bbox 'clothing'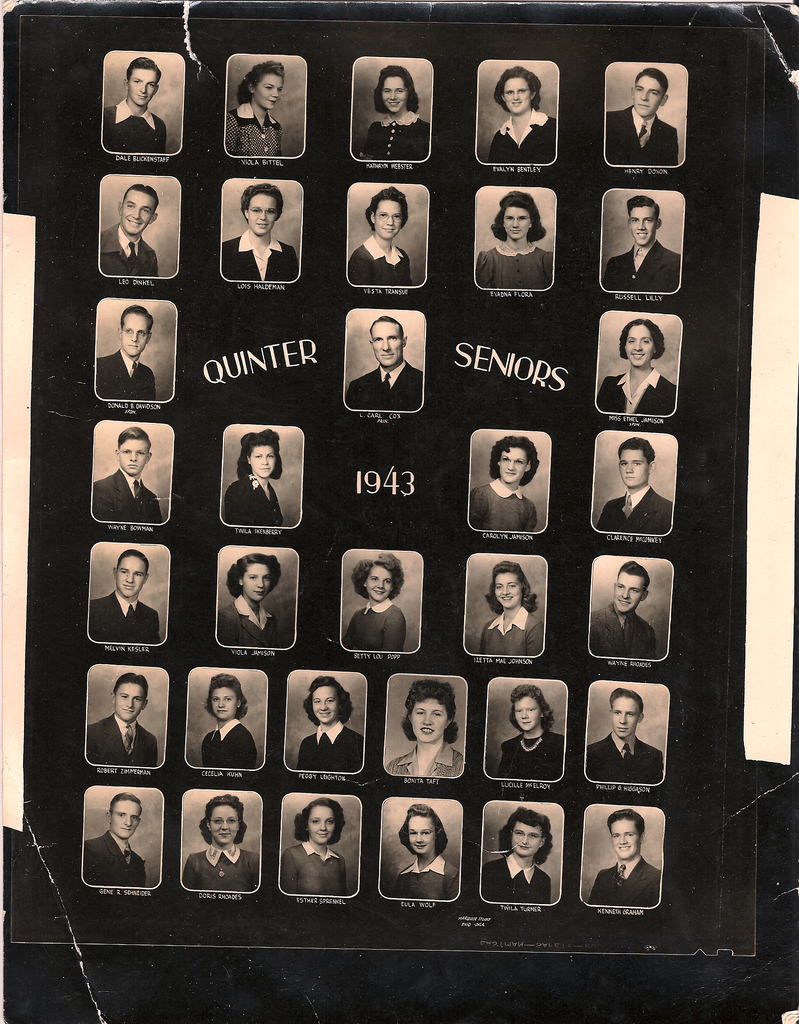
region(278, 843, 352, 897)
